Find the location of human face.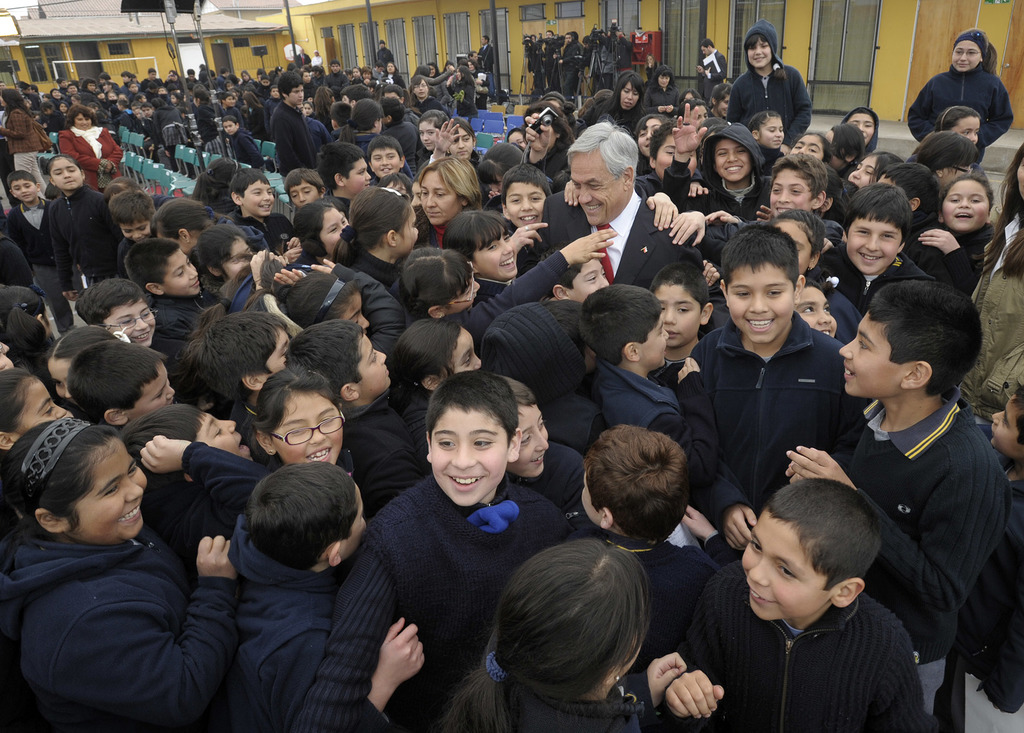
Location: left=317, top=206, right=347, bottom=259.
